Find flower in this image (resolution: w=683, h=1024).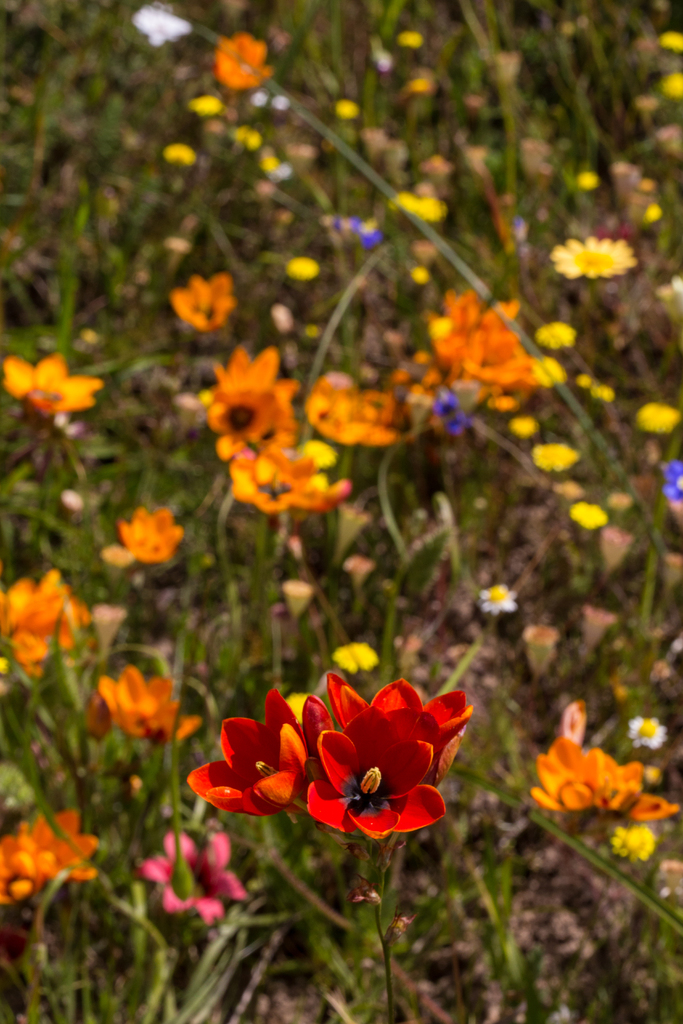
x1=277 y1=579 x2=313 y2=631.
